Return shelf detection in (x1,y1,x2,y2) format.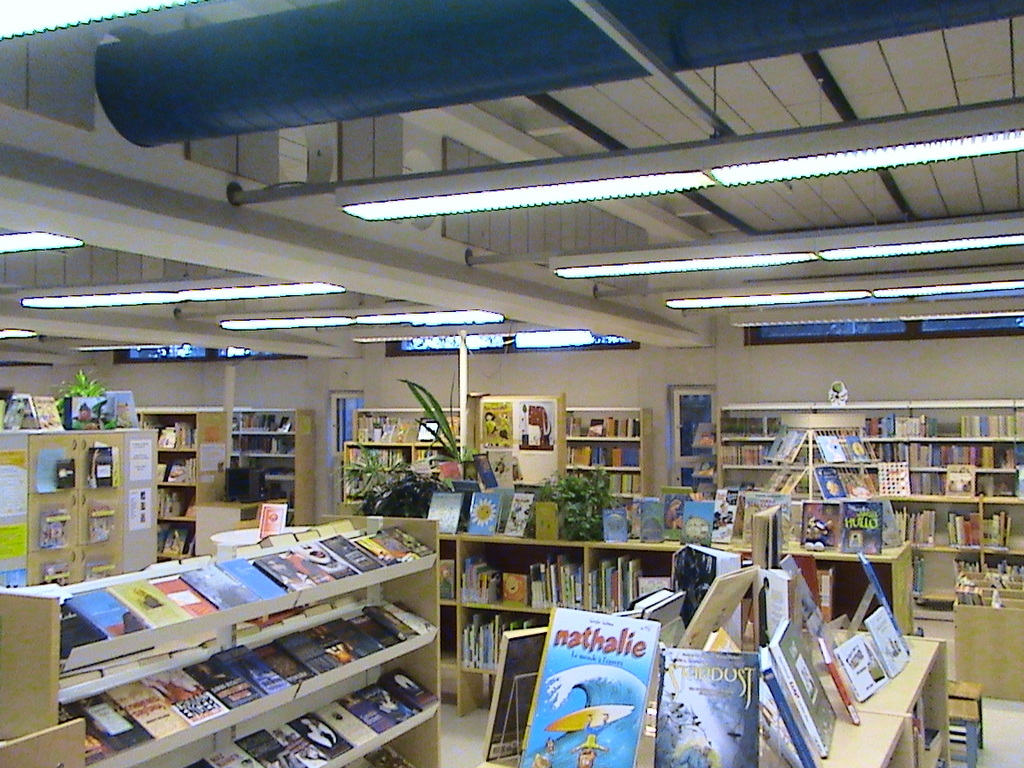
(428,532,749,722).
